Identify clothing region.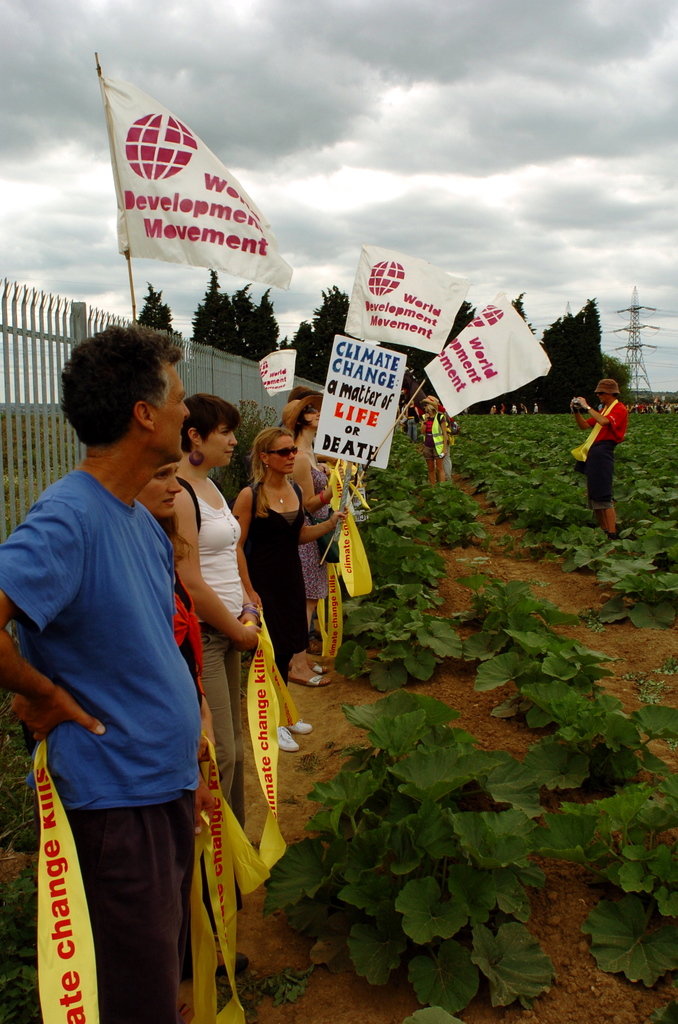
Region: 170 475 251 732.
